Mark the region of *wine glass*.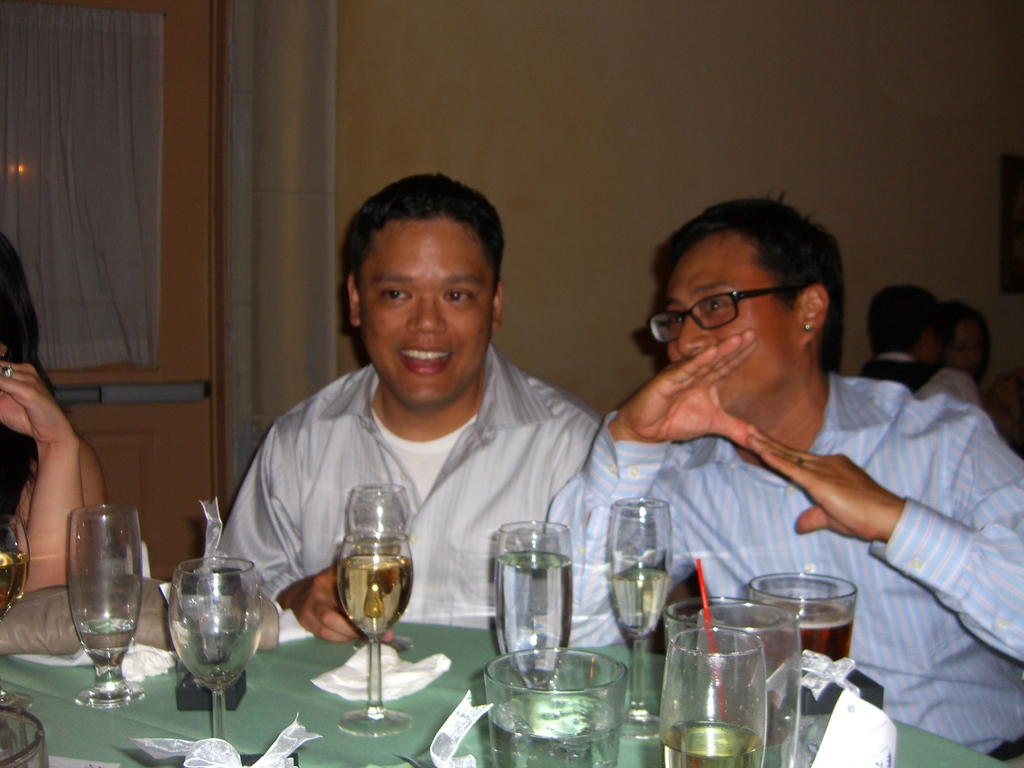
Region: 336 529 410 736.
